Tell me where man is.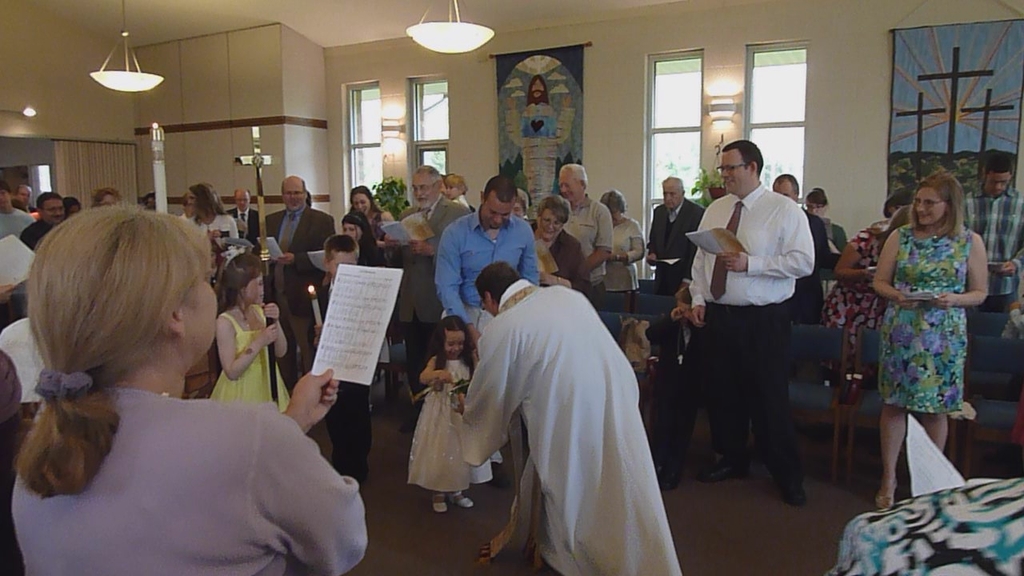
man is at 18,187,76,266.
